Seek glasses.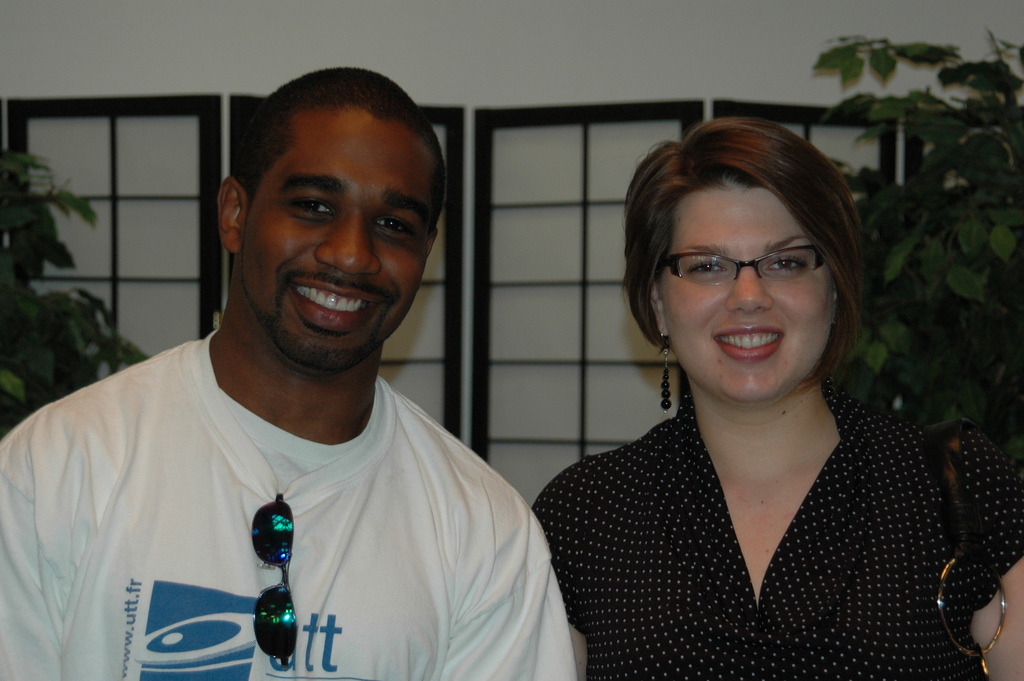
select_region(678, 240, 839, 300).
